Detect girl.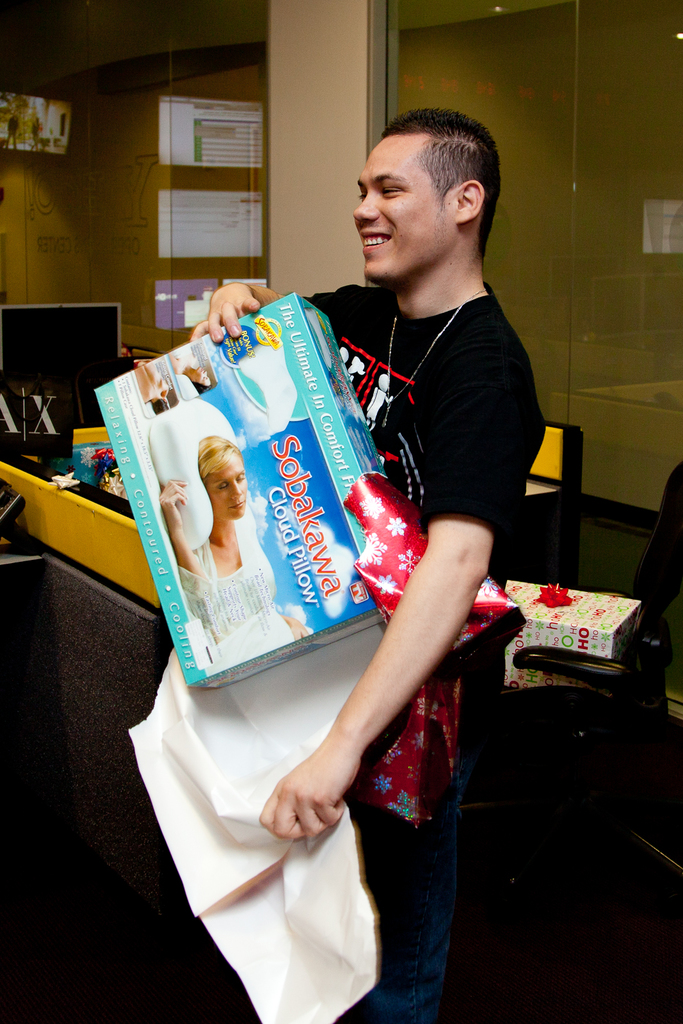
Detected at [x1=158, y1=431, x2=305, y2=655].
